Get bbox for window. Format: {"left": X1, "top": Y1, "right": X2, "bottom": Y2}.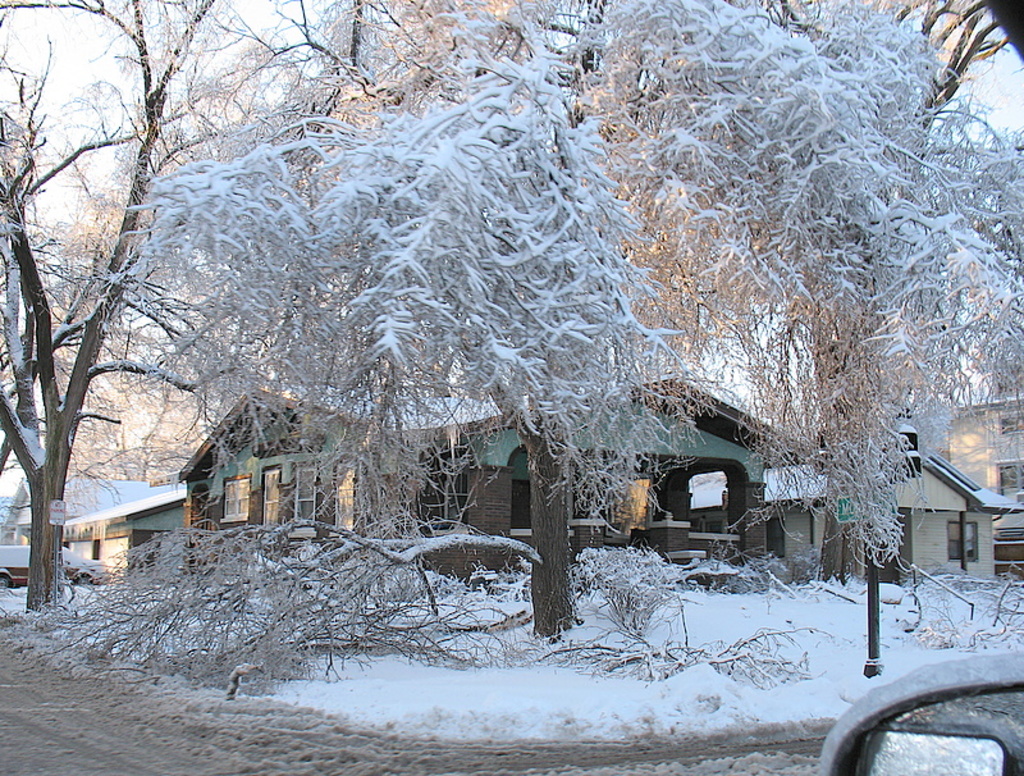
{"left": 422, "top": 473, "right": 467, "bottom": 531}.
